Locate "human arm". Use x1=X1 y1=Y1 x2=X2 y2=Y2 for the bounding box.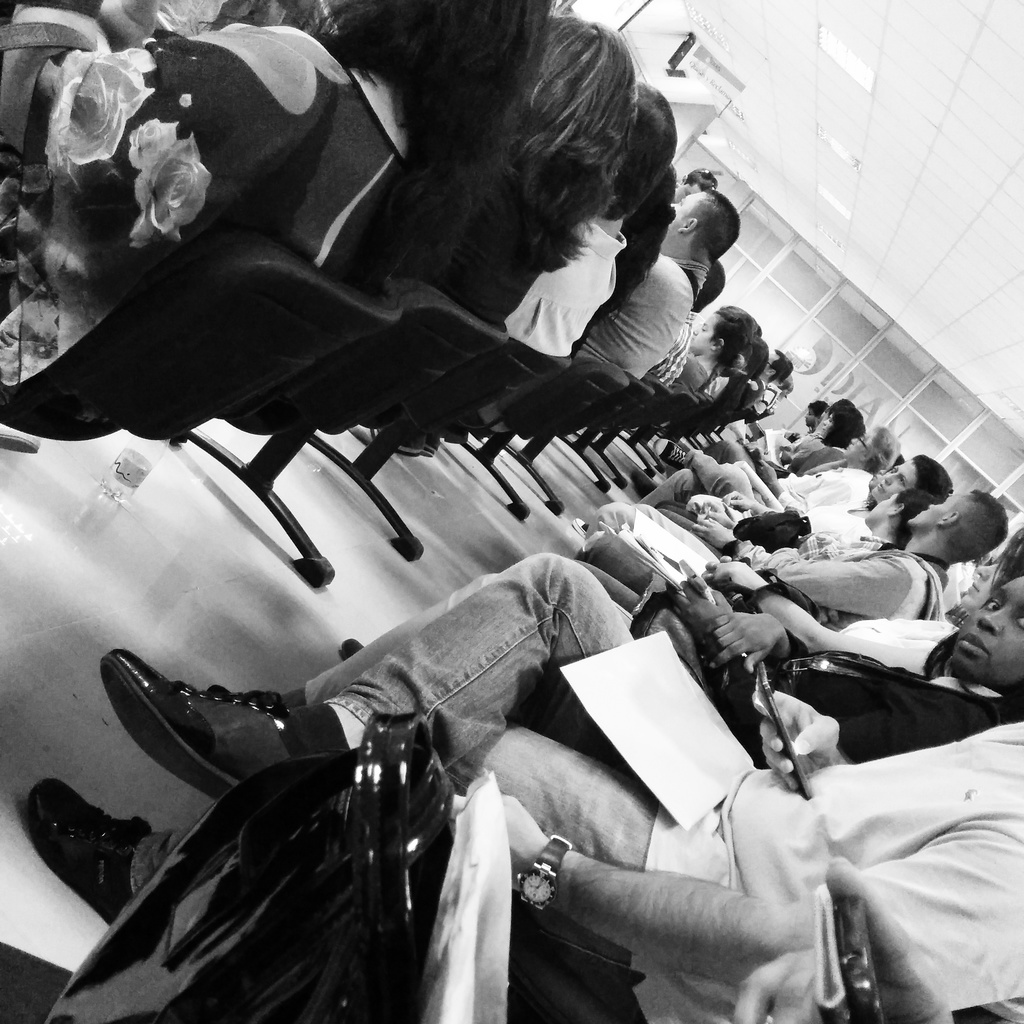
x1=692 y1=505 x2=916 y2=624.
